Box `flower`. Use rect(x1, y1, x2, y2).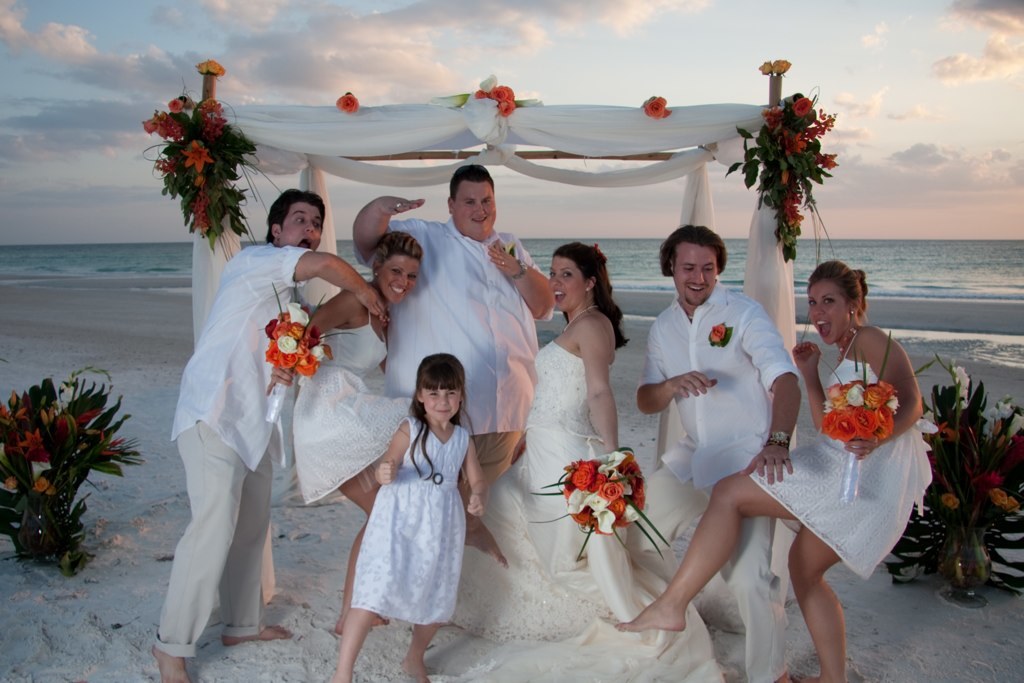
rect(938, 500, 960, 512).
